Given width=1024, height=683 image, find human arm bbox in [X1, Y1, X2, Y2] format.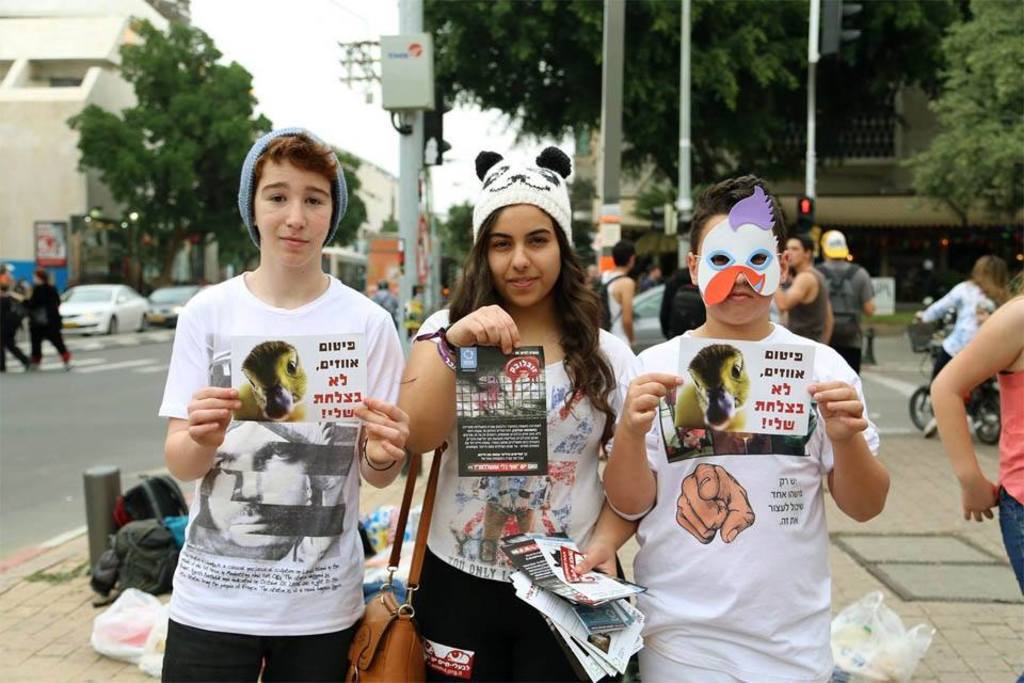
[768, 266, 821, 314].
